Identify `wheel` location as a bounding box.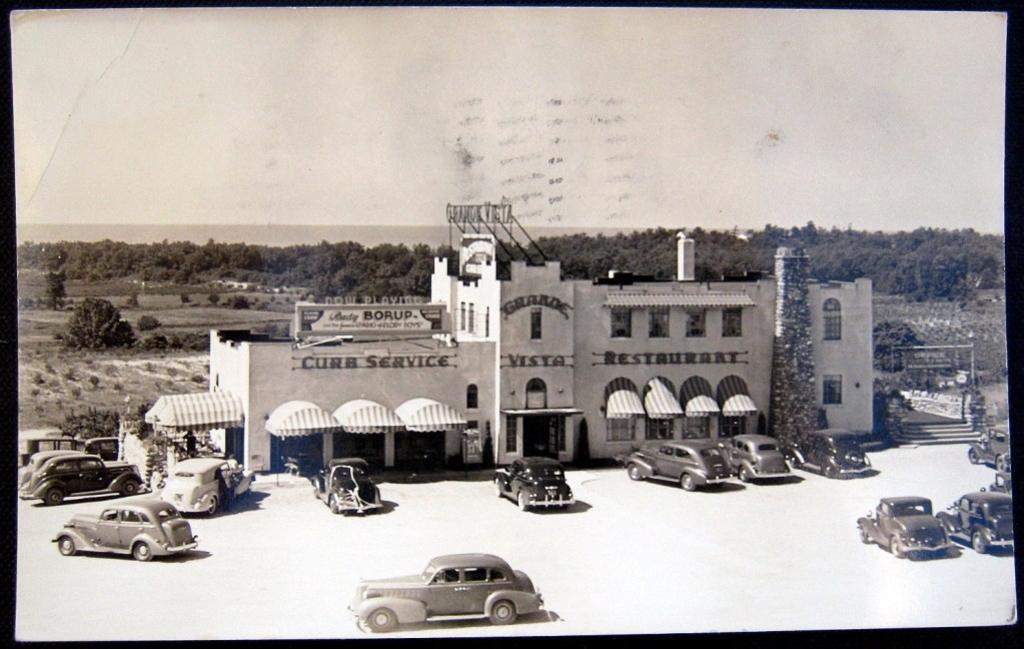
{"left": 131, "top": 542, "right": 151, "bottom": 560}.
